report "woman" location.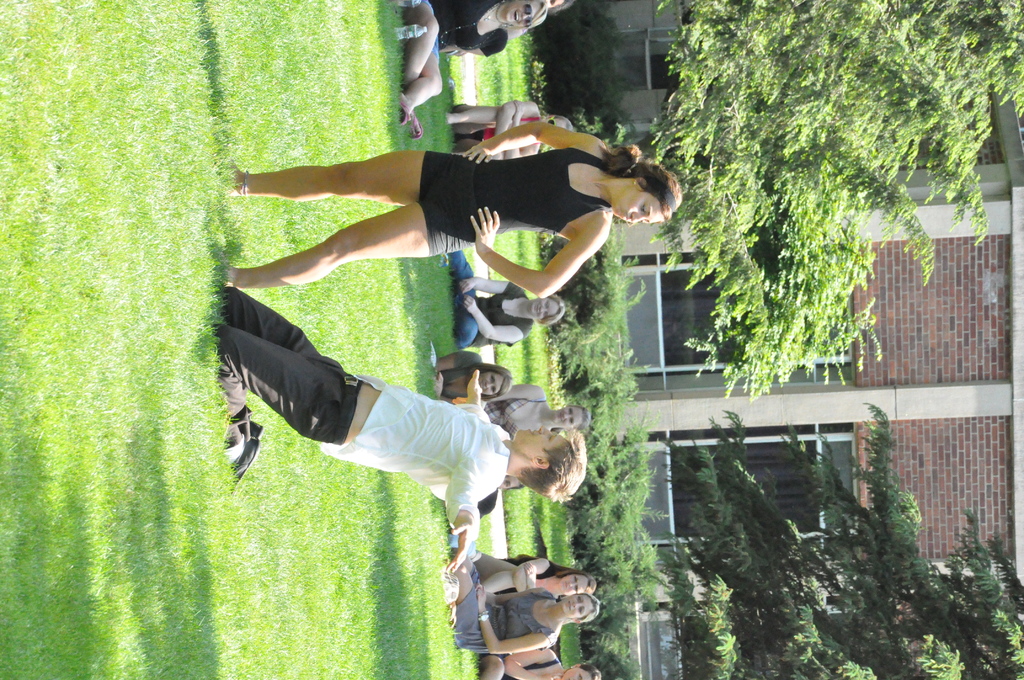
Report: (left=481, top=644, right=599, bottom=679).
